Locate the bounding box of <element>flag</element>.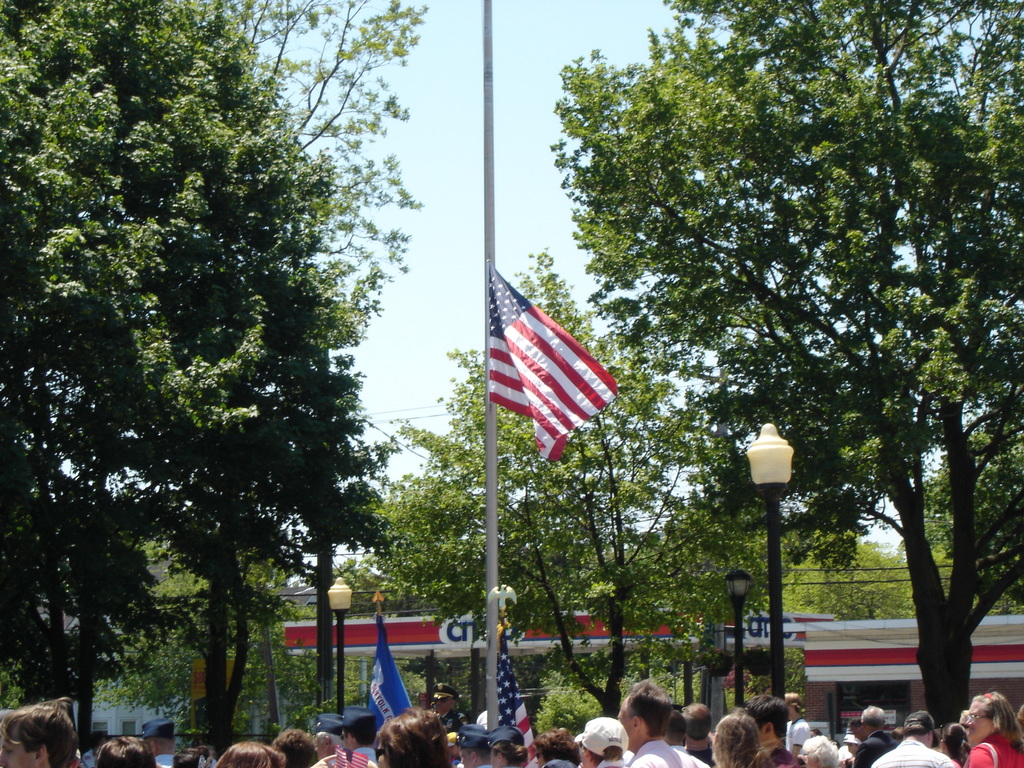
Bounding box: x1=472 y1=274 x2=625 y2=472.
